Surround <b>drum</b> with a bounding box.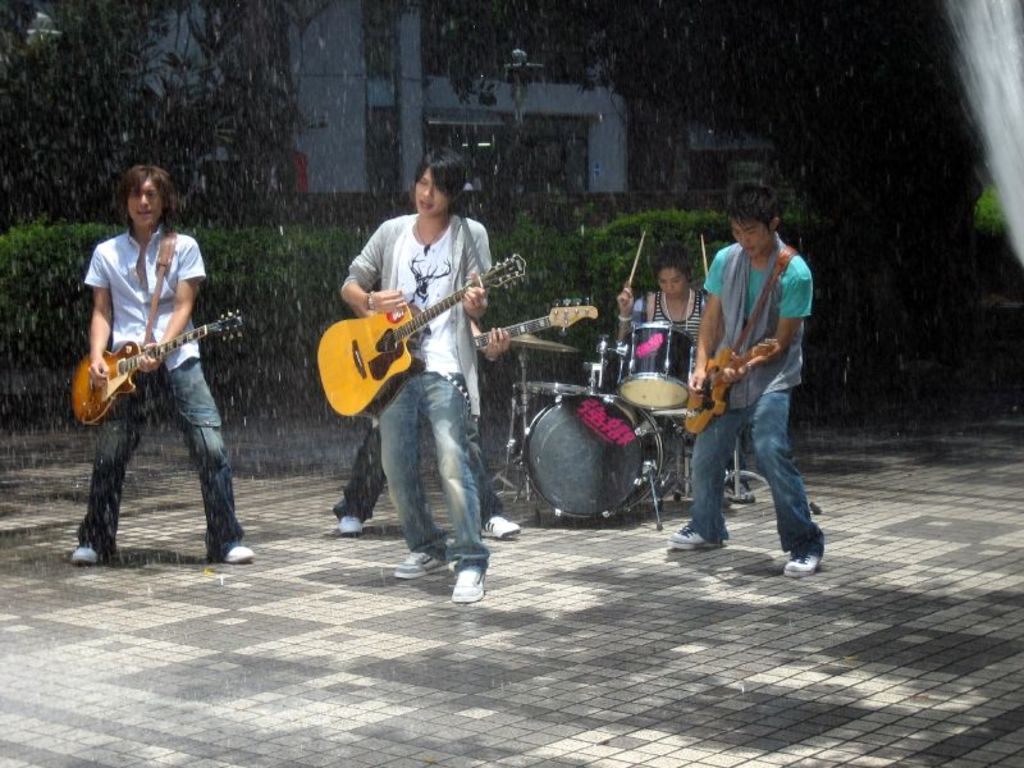
locate(516, 379, 664, 520).
